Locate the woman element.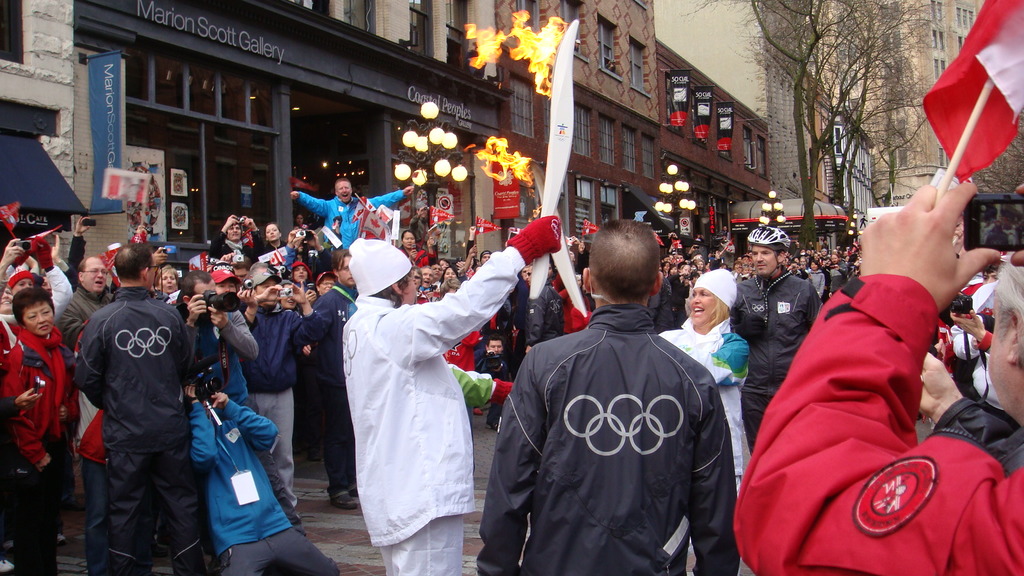
Element bbox: (0,236,73,355).
